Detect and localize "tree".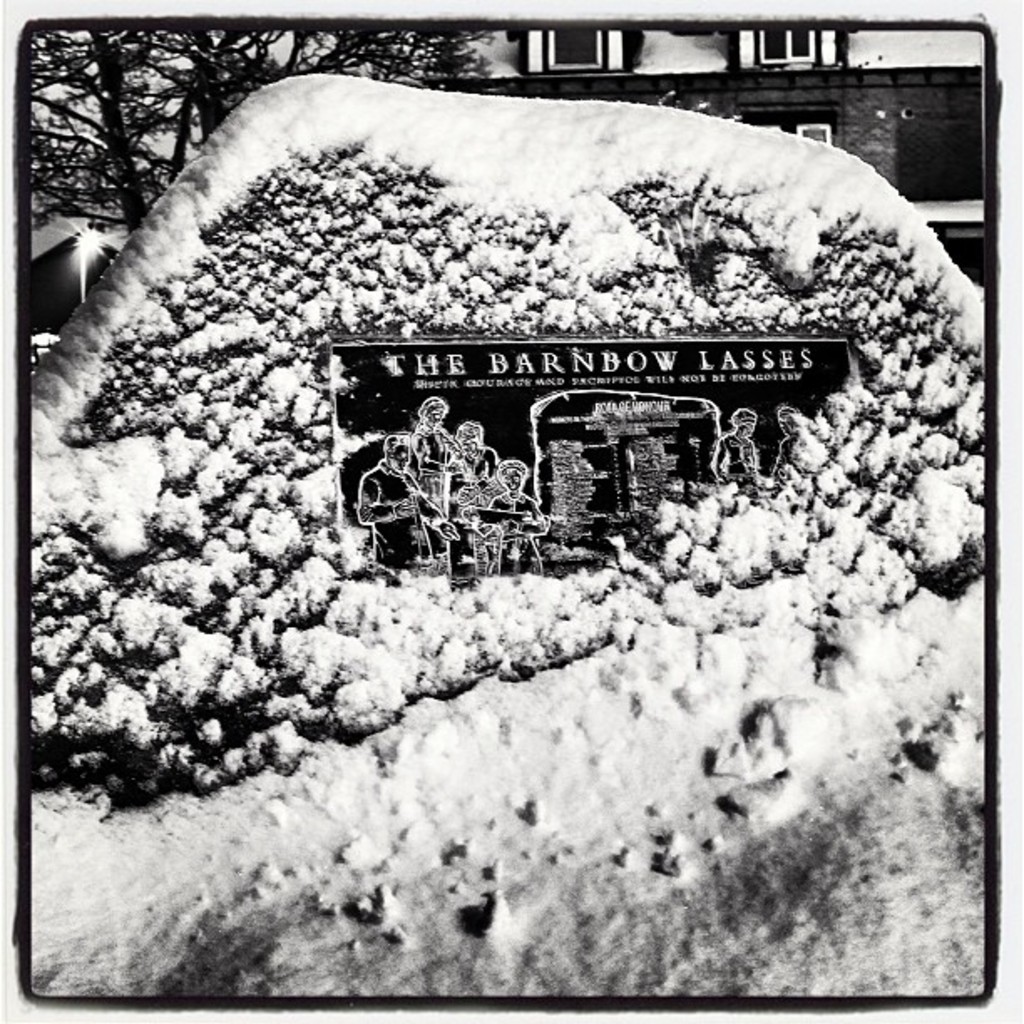
Localized at 12 17 487 244.
